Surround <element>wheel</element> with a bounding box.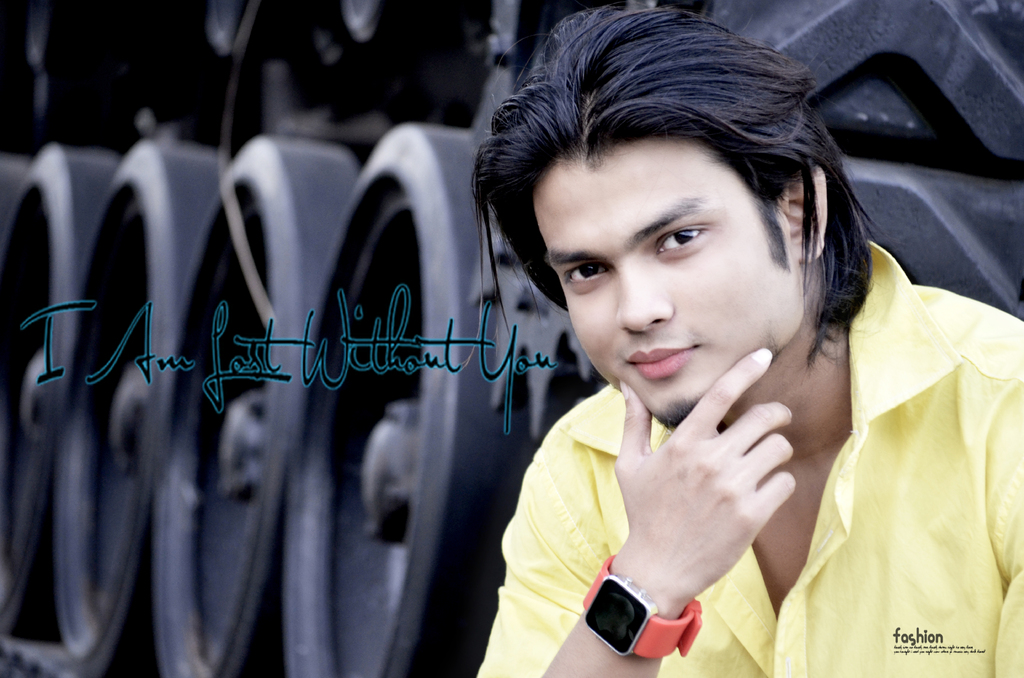
l=156, t=134, r=360, b=677.
